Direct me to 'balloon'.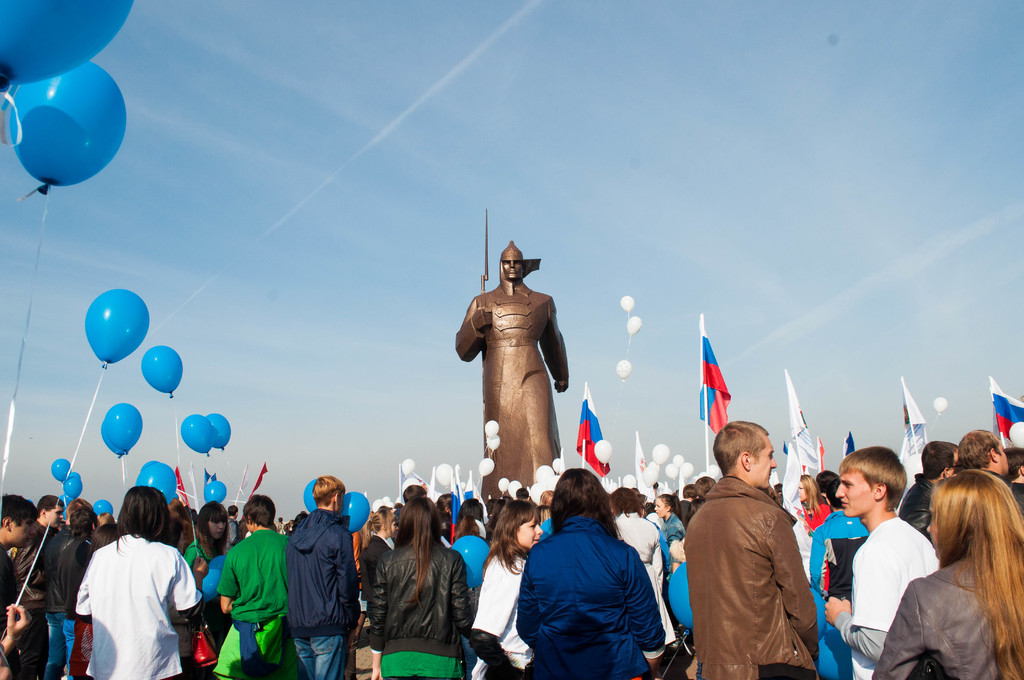
Direction: bbox(371, 500, 383, 514).
